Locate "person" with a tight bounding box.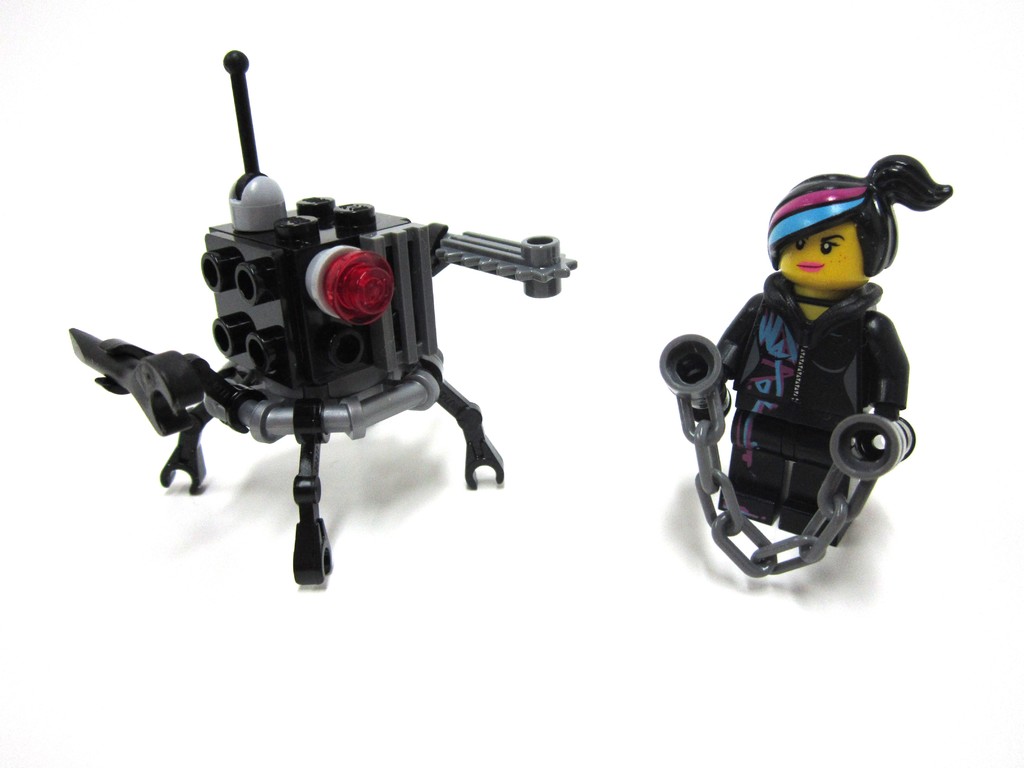
<box>674,135,940,586</box>.
